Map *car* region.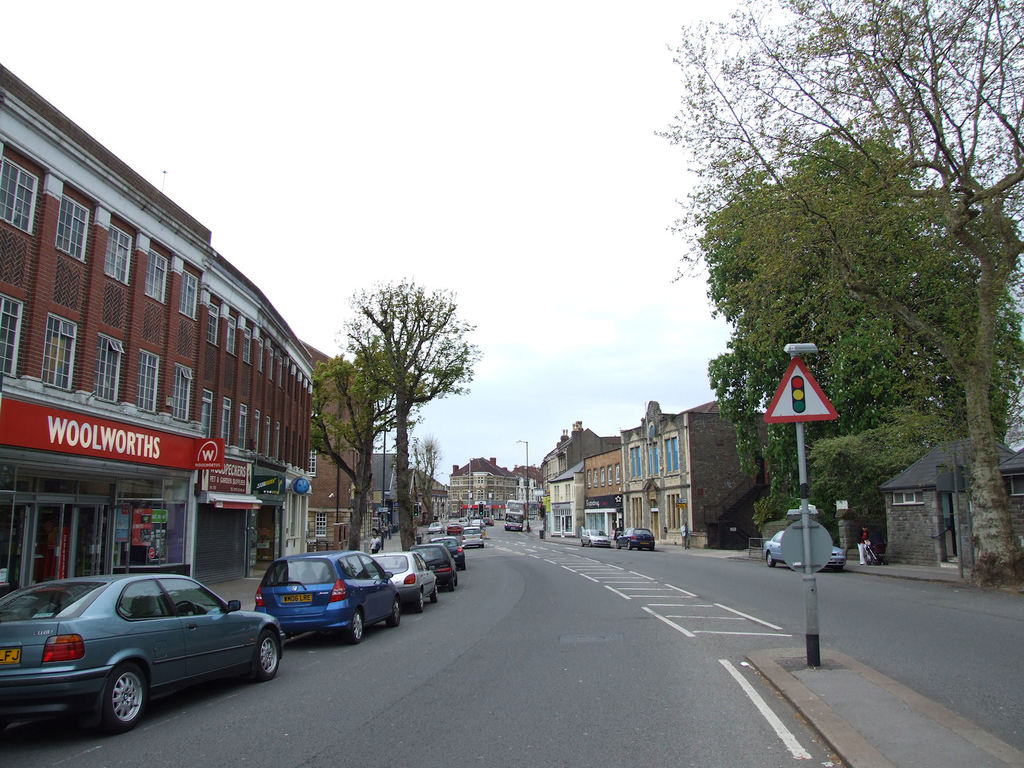
Mapped to locate(366, 546, 440, 610).
